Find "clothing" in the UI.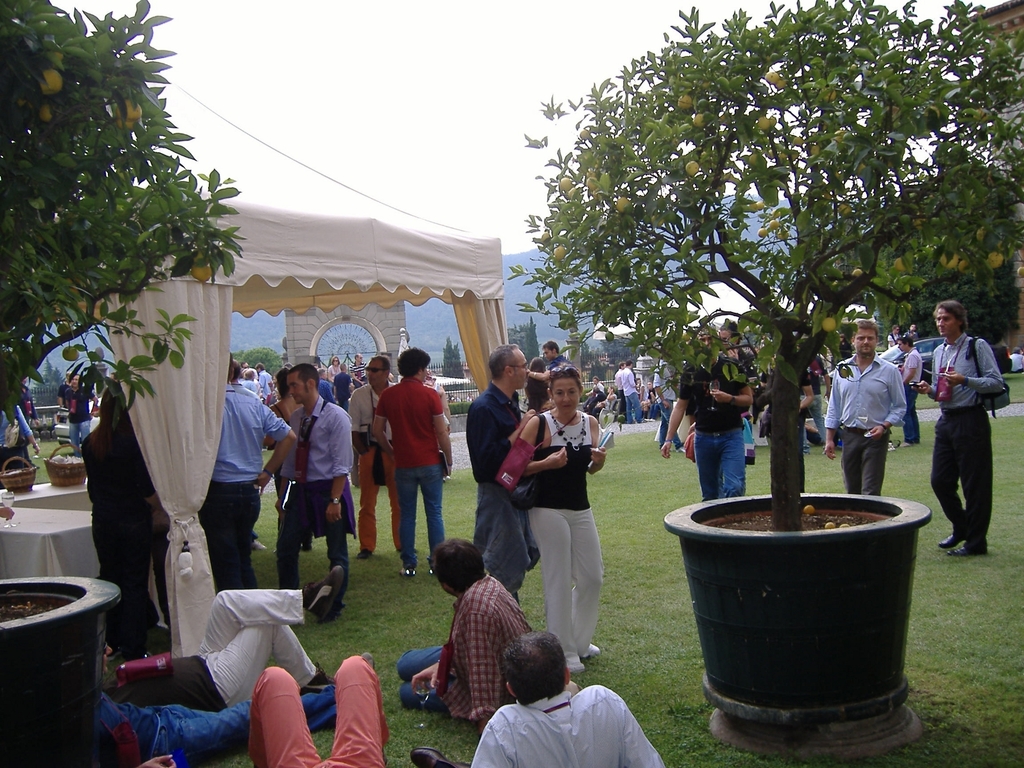
UI element at <box>927,303,1011,558</box>.
